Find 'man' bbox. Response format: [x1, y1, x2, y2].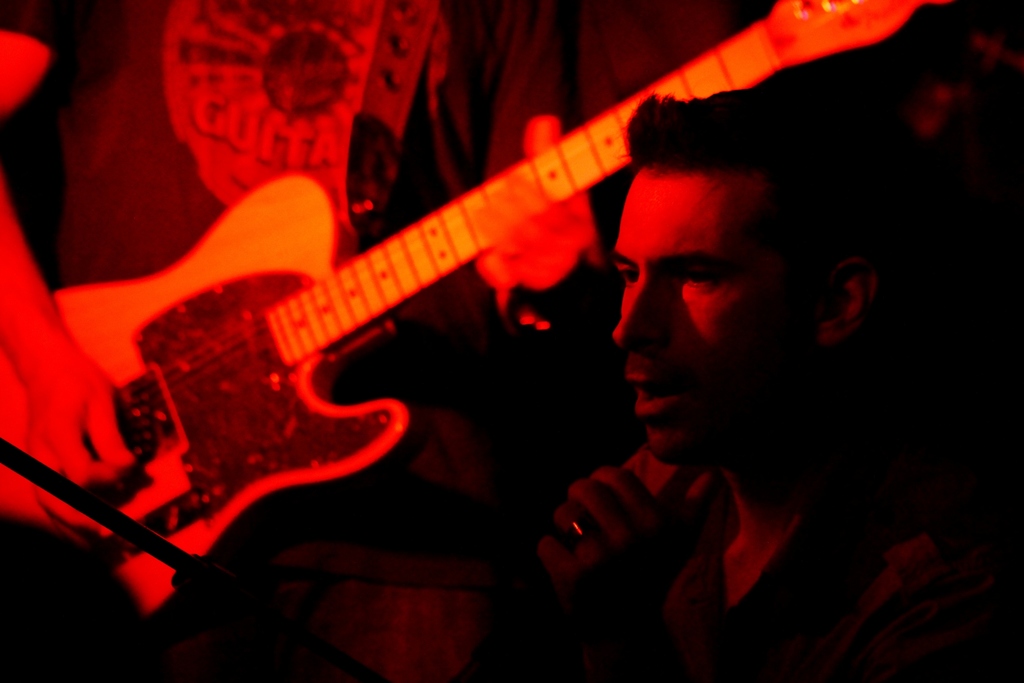
[535, 92, 1023, 682].
